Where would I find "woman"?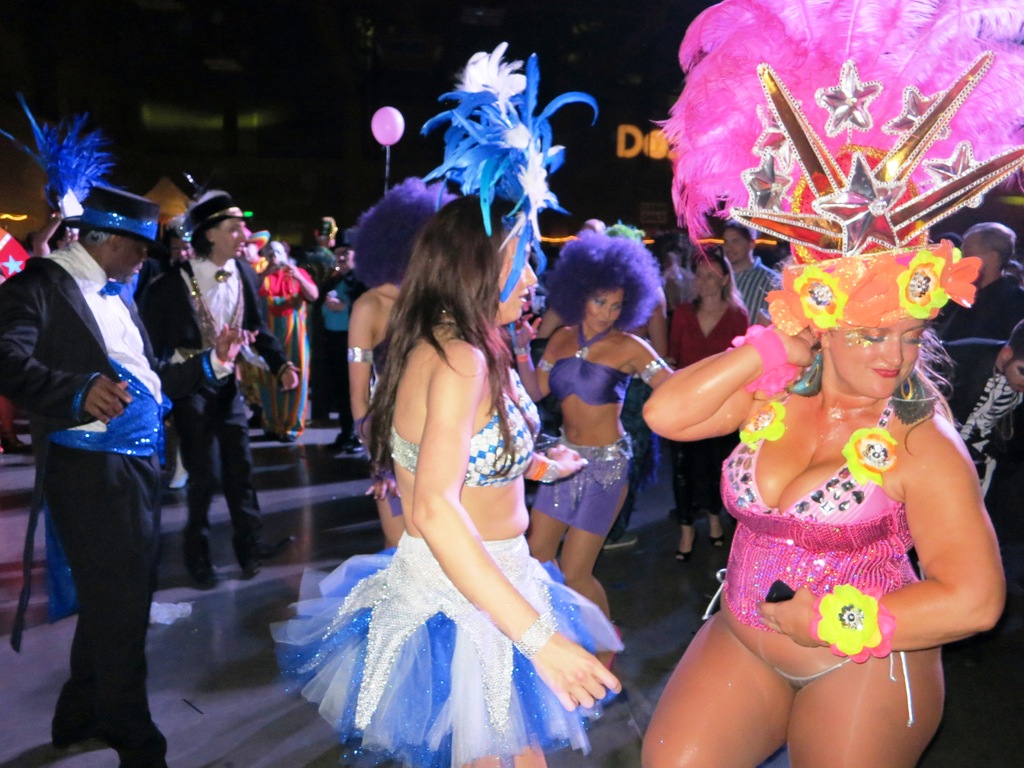
At locate(624, 0, 1023, 767).
